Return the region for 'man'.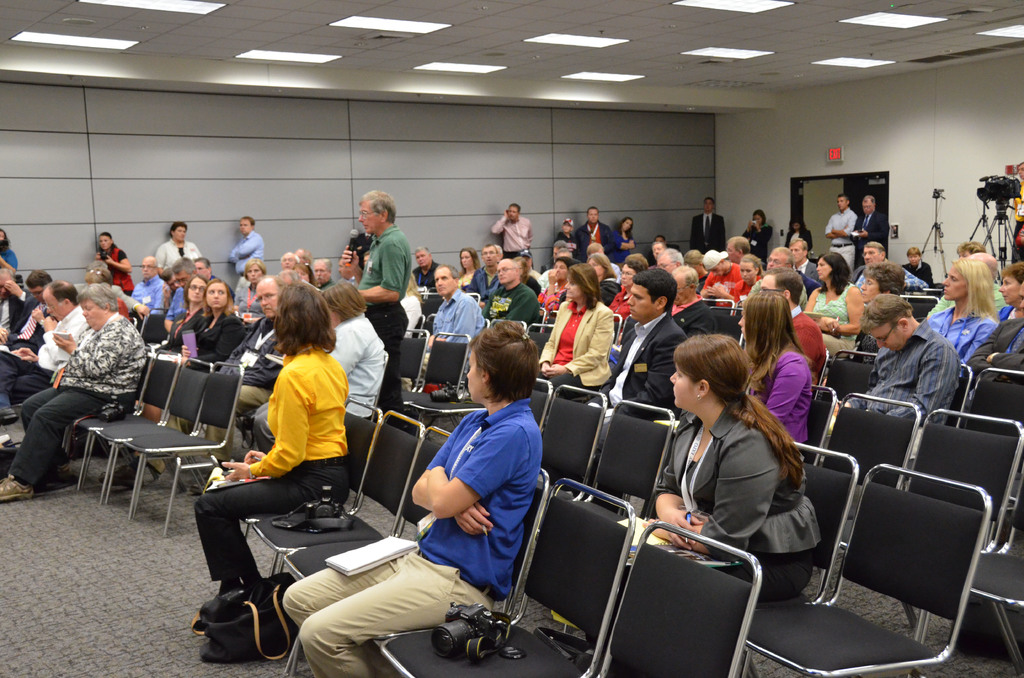
rect(584, 245, 619, 280).
